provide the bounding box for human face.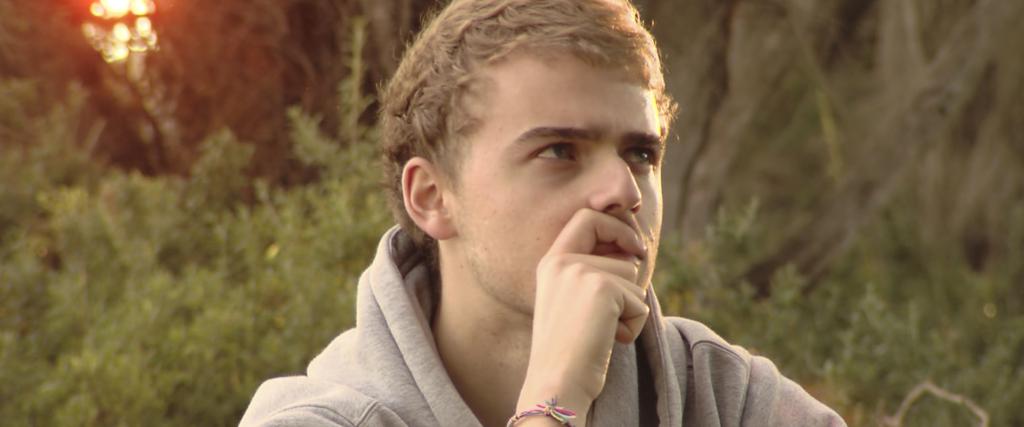
bbox=[455, 48, 661, 317].
